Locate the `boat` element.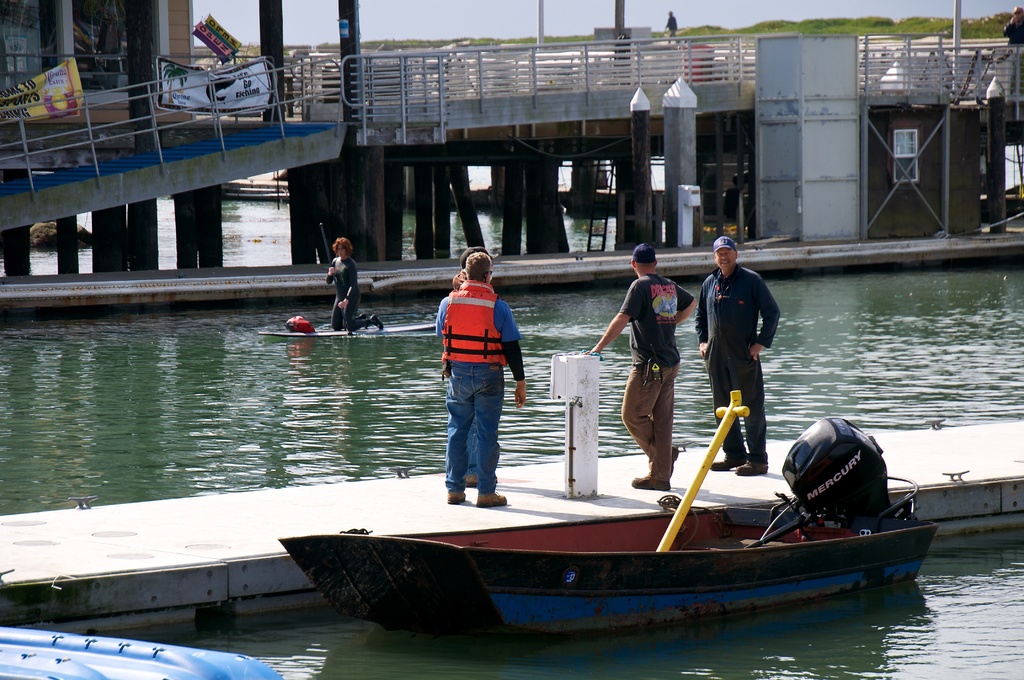
Element bbox: bbox(257, 314, 440, 337).
